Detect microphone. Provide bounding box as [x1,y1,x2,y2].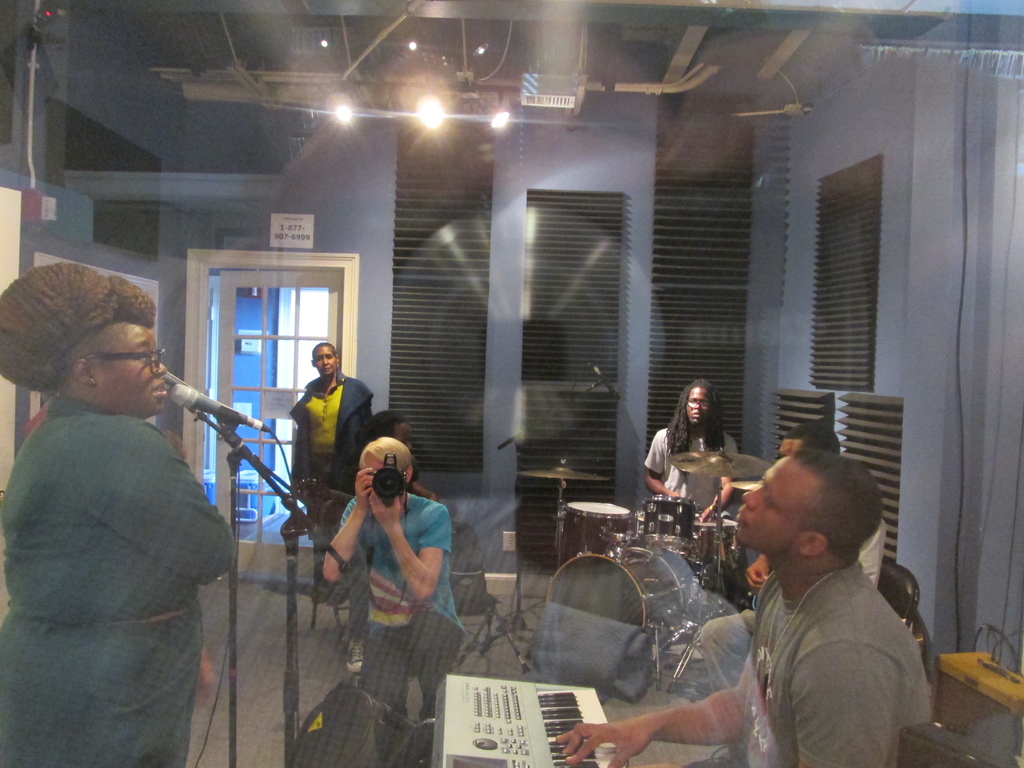
[170,385,248,425].
